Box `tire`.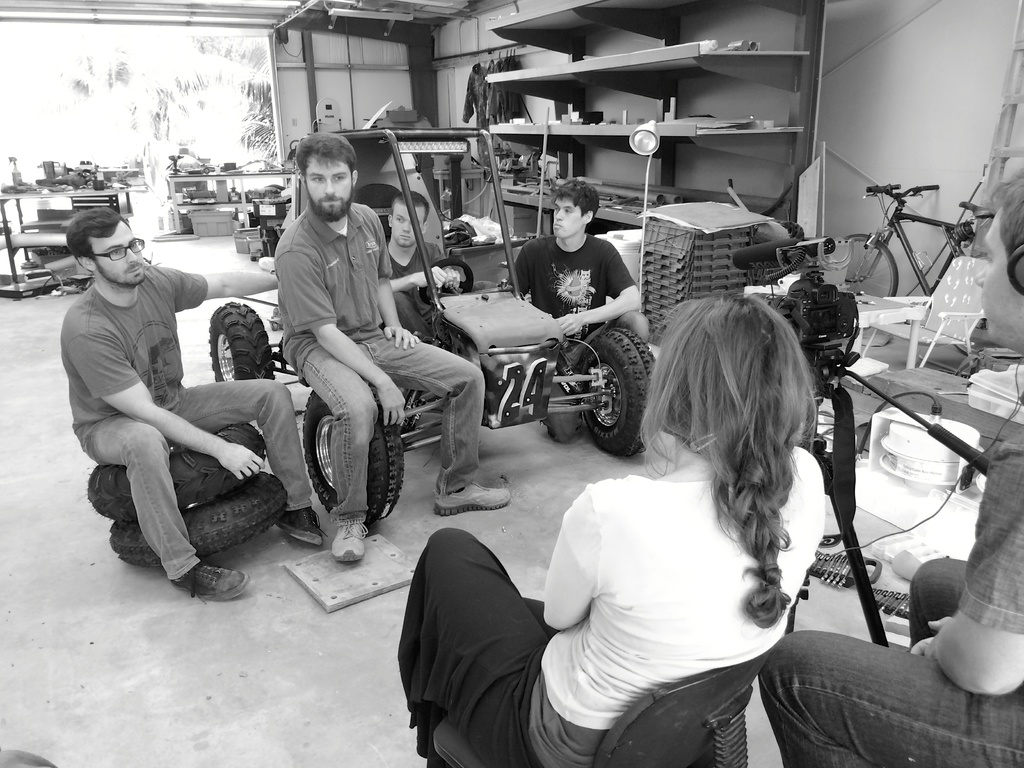
(81,413,264,524).
